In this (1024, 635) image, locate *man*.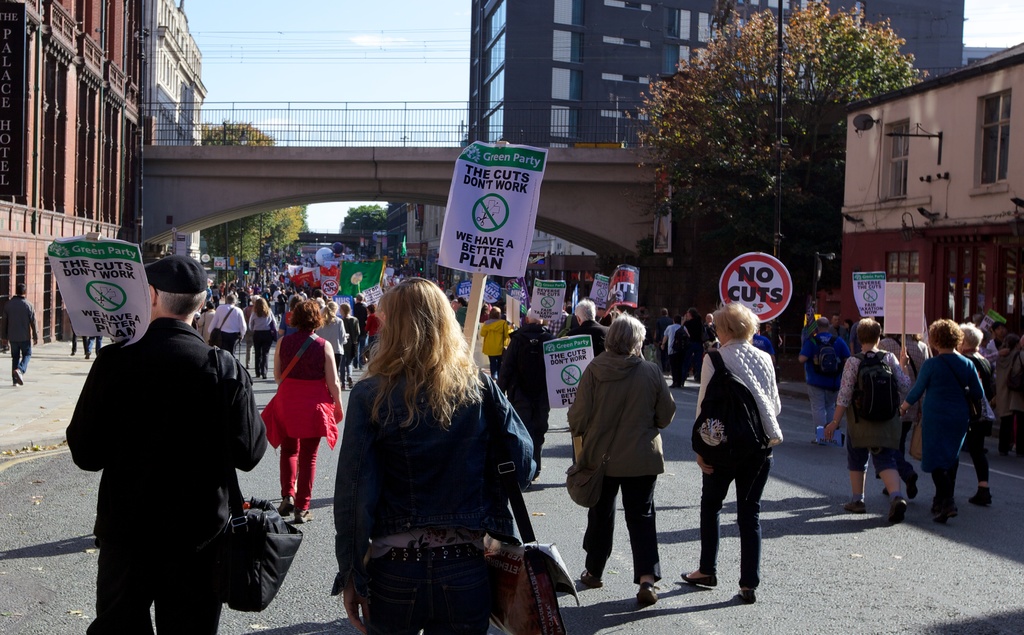
Bounding box: x1=752 y1=327 x2=776 y2=362.
